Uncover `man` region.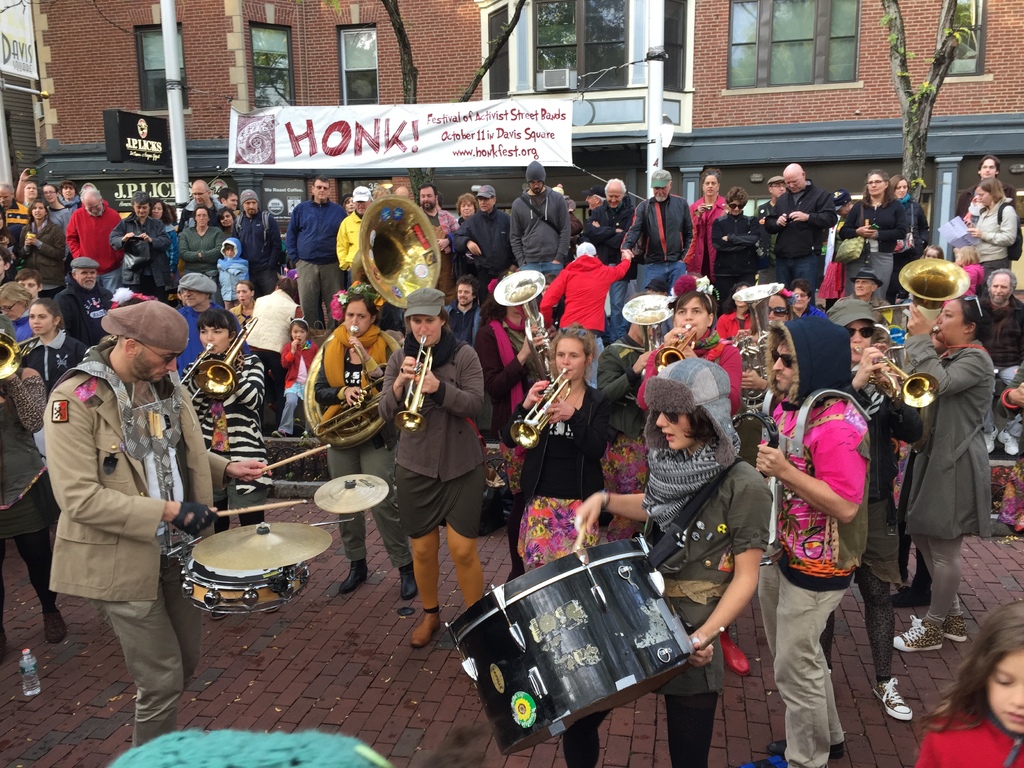
Uncovered: (x1=644, y1=278, x2=673, y2=298).
